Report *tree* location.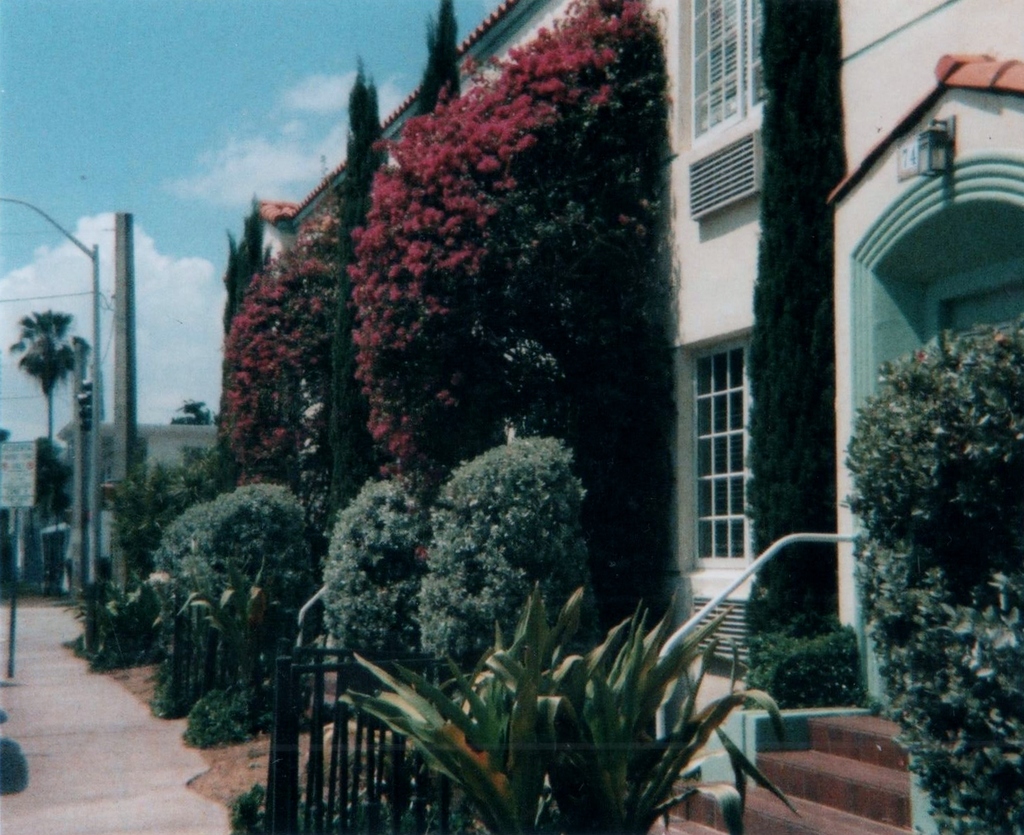
Report: [55,442,231,665].
